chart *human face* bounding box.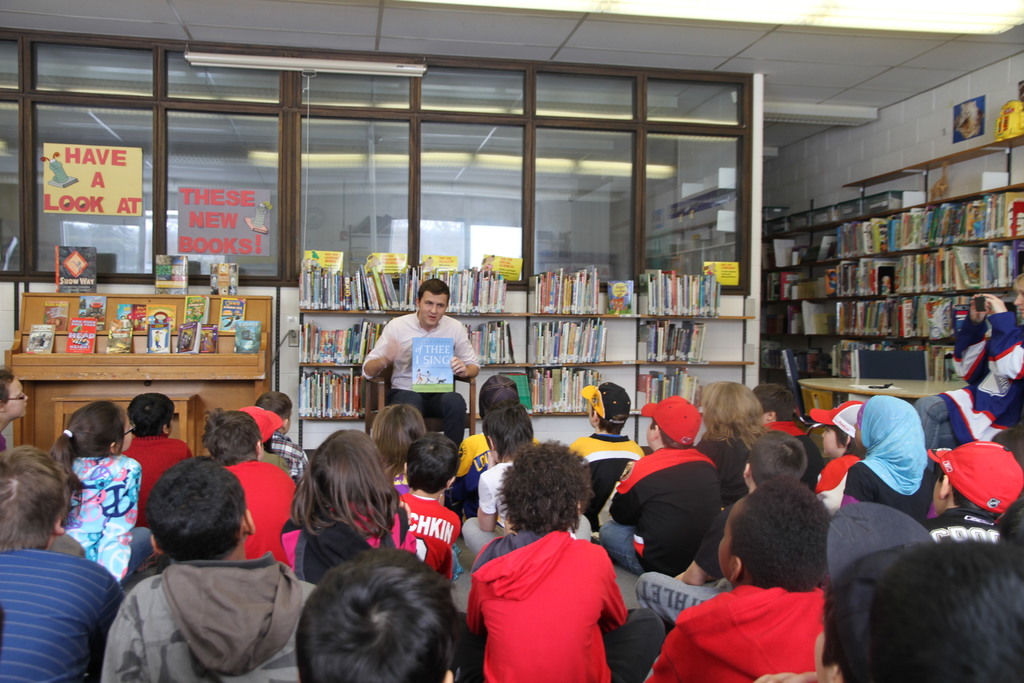
Charted: locate(420, 293, 447, 325).
